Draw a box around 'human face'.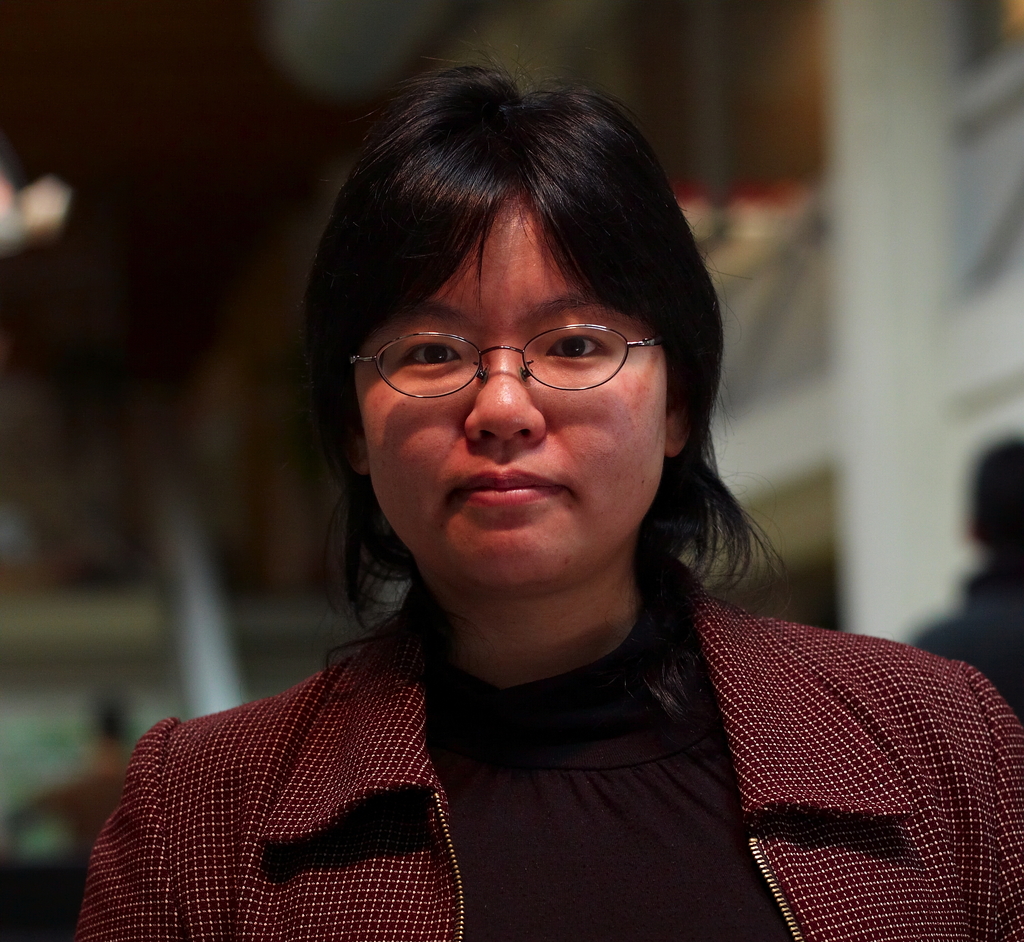
[left=353, top=204, right=667, bottom=585].
